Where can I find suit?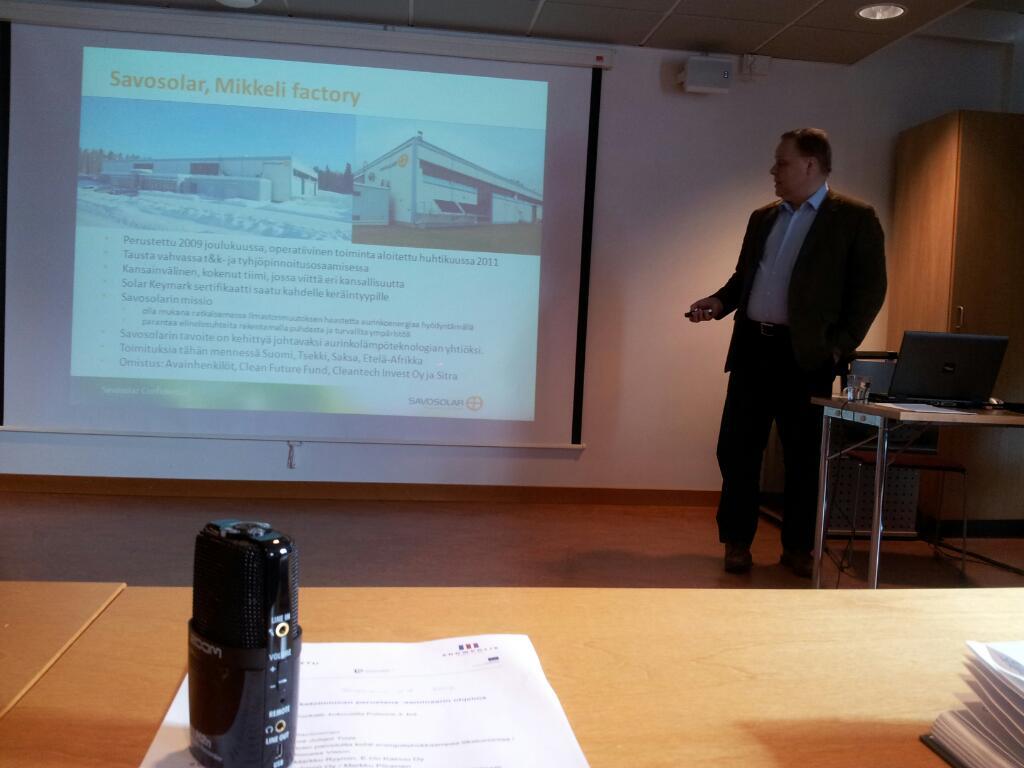
You can find it at <box>699,181,847,560</box>.
